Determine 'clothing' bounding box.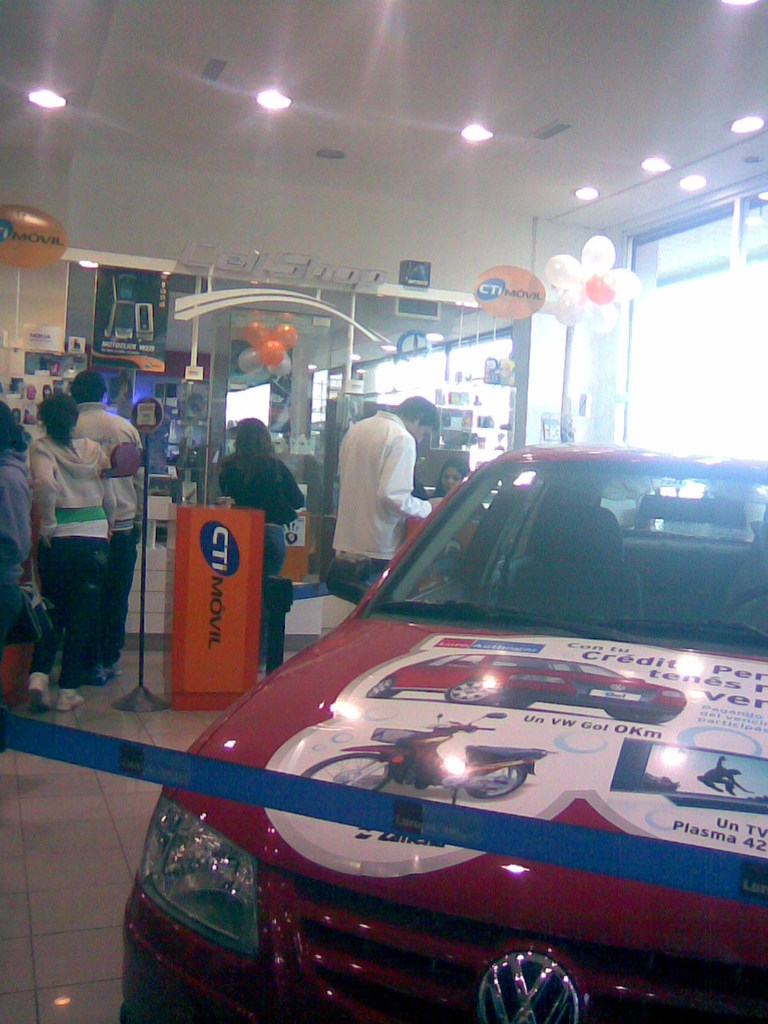
Determined: 338 414 434 563.
